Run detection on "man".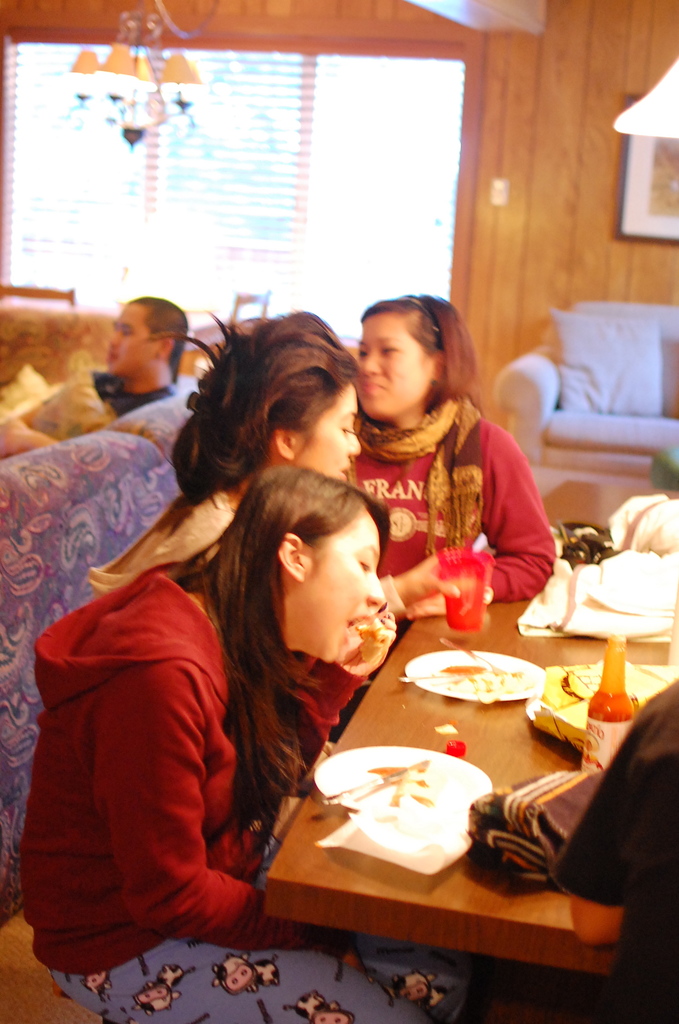
Result: left=72, top=286, right=192, bottom=424.
